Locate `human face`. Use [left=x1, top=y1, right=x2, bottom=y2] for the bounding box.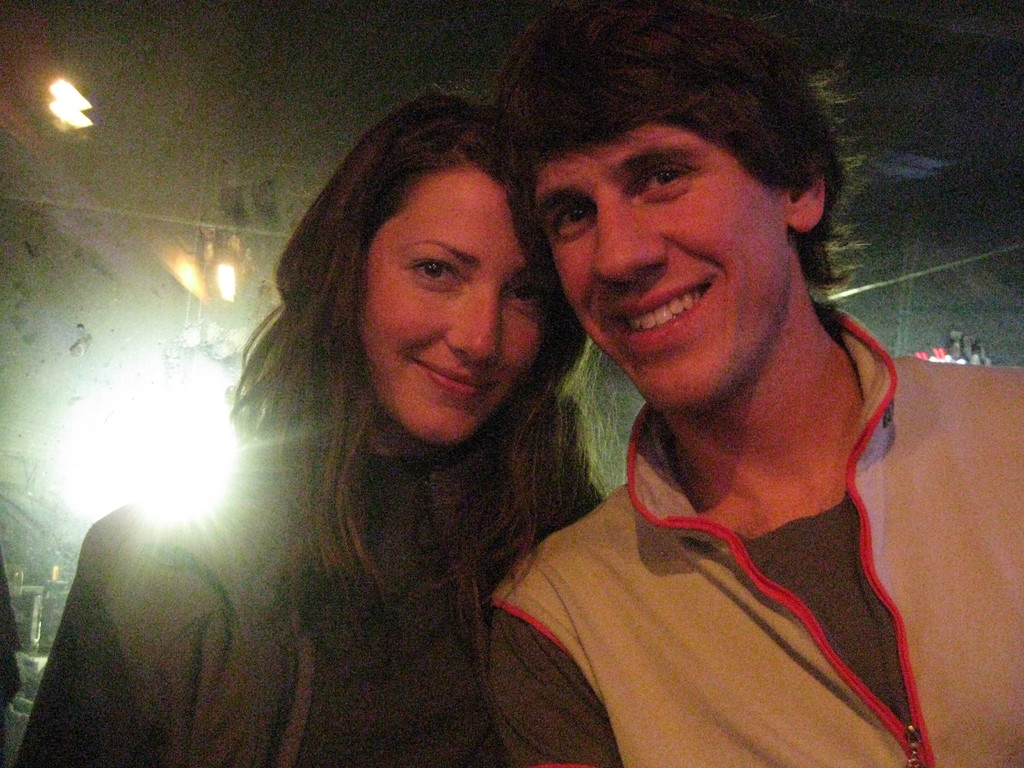
[left=536, top=127, right=792, bottom=416].
